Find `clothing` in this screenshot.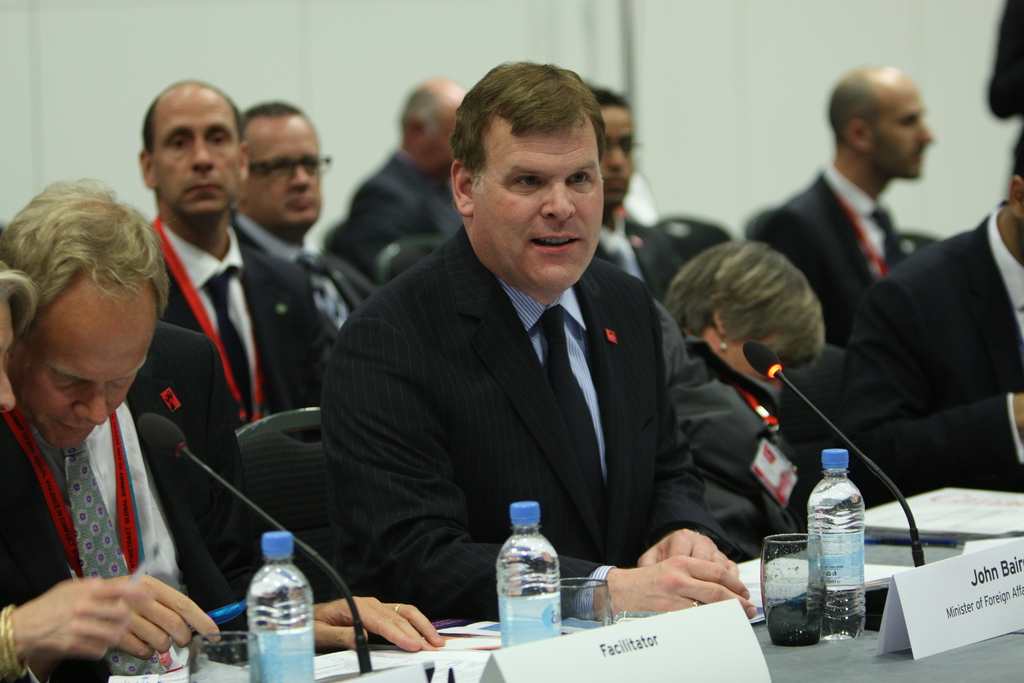
The bounding box for `clothing` is {"x1": 840, "y1": 197, "x2": 1023, "y2": 497}.
